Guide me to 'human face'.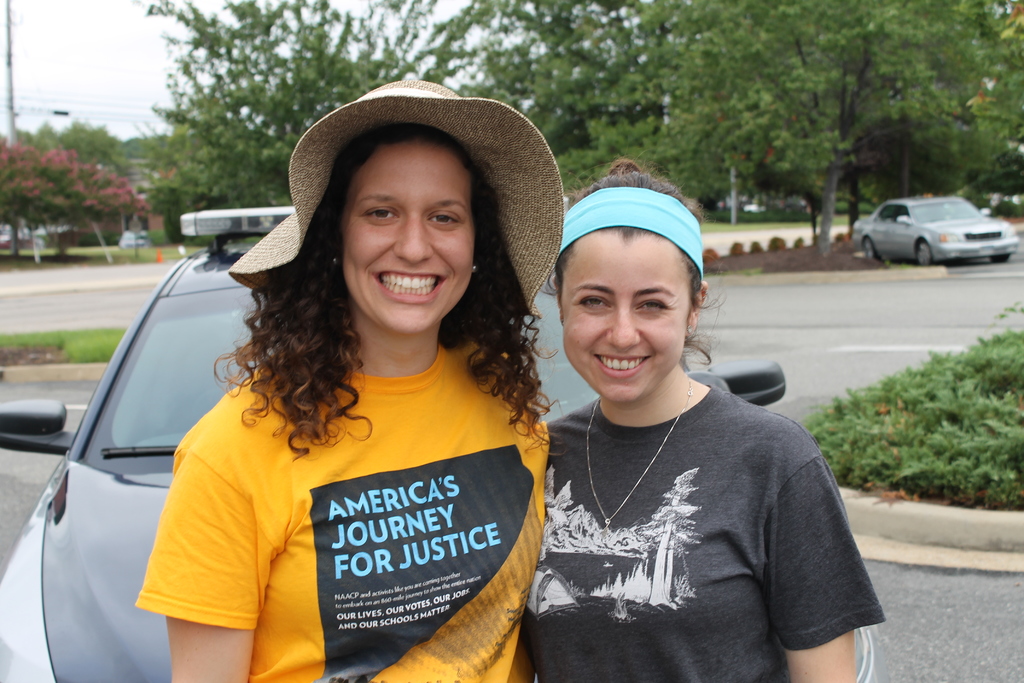
Guidance: 340,143,470,335.
